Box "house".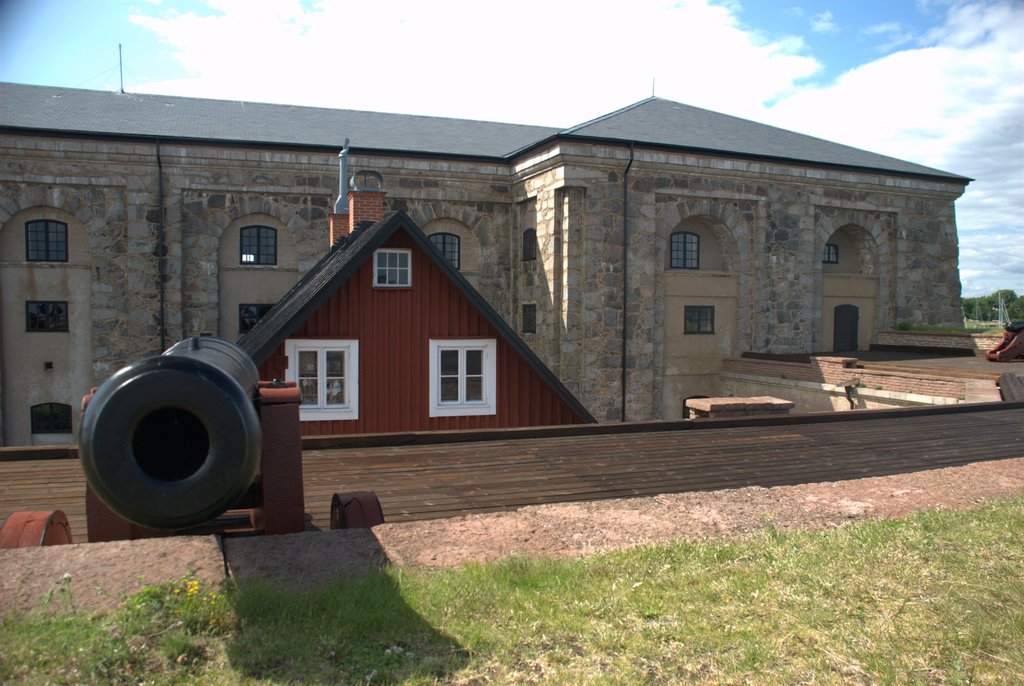
region(0, 93, 979, 458).
